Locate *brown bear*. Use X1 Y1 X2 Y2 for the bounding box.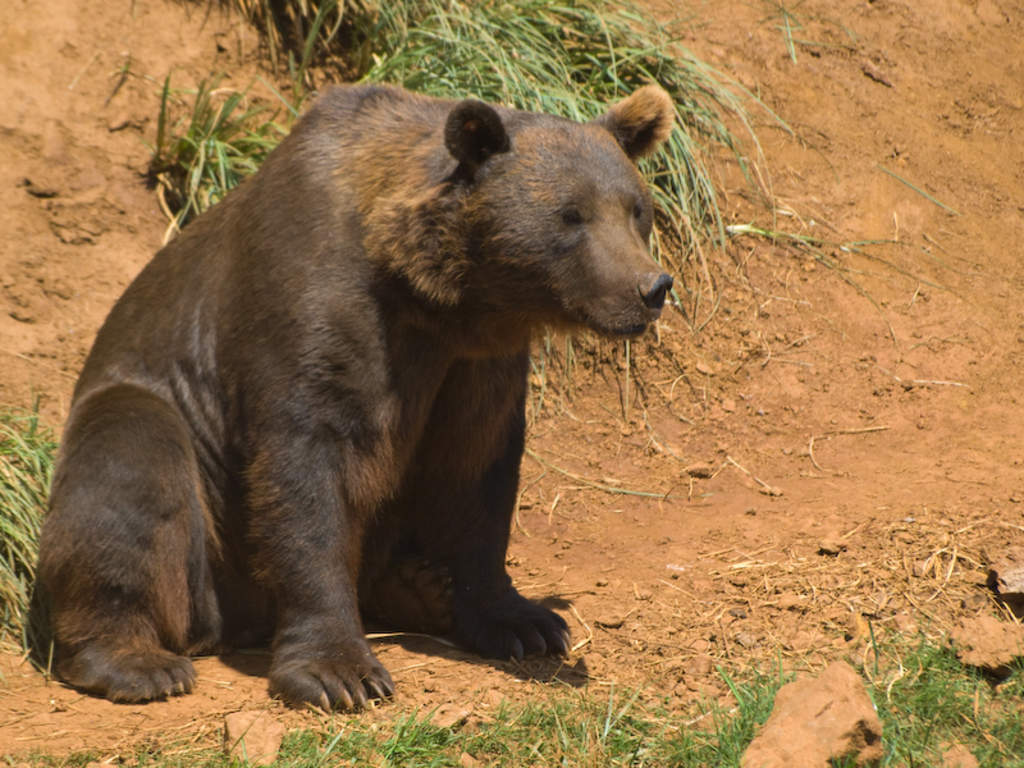
29 82 677 716.
